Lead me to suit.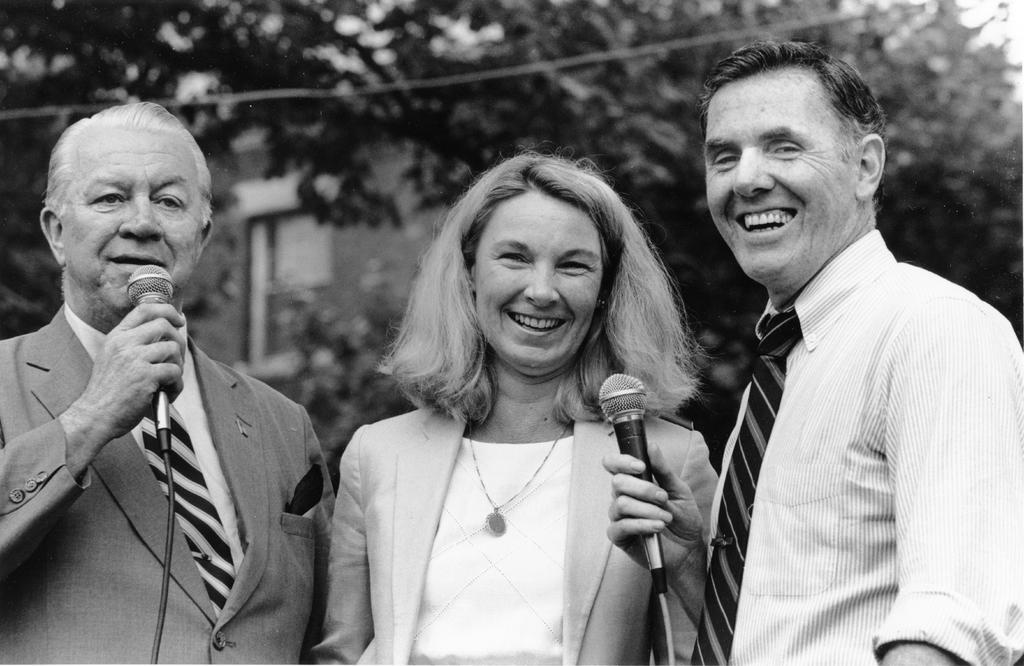
Lead to detection(308, 409, 719, 665).
